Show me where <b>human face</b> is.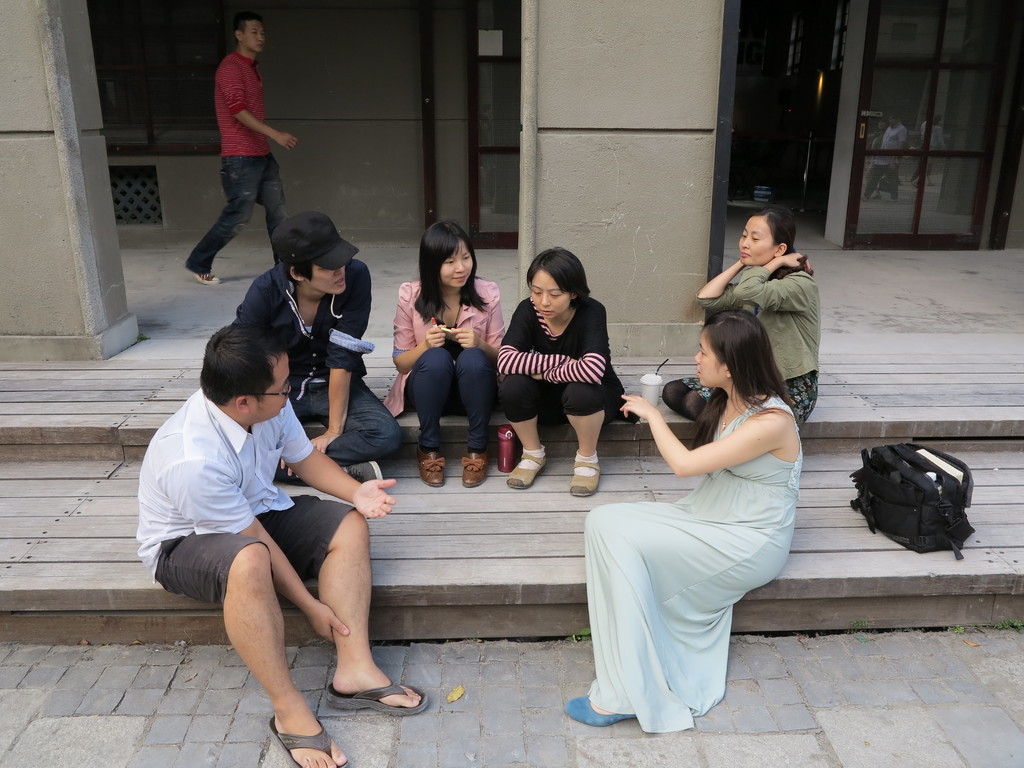
<b>human face</b> is at [left=310, top=266, right=348, bottom=292].
